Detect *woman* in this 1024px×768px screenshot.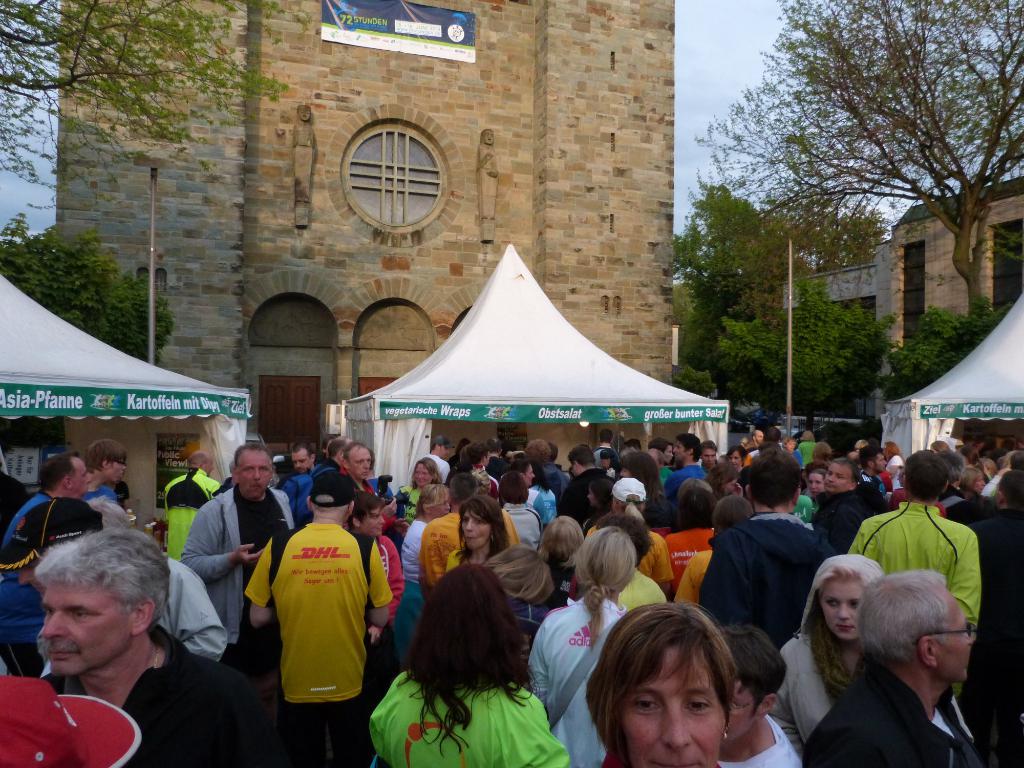
Detection: left=595, top=602, right=735, bottom=767.
